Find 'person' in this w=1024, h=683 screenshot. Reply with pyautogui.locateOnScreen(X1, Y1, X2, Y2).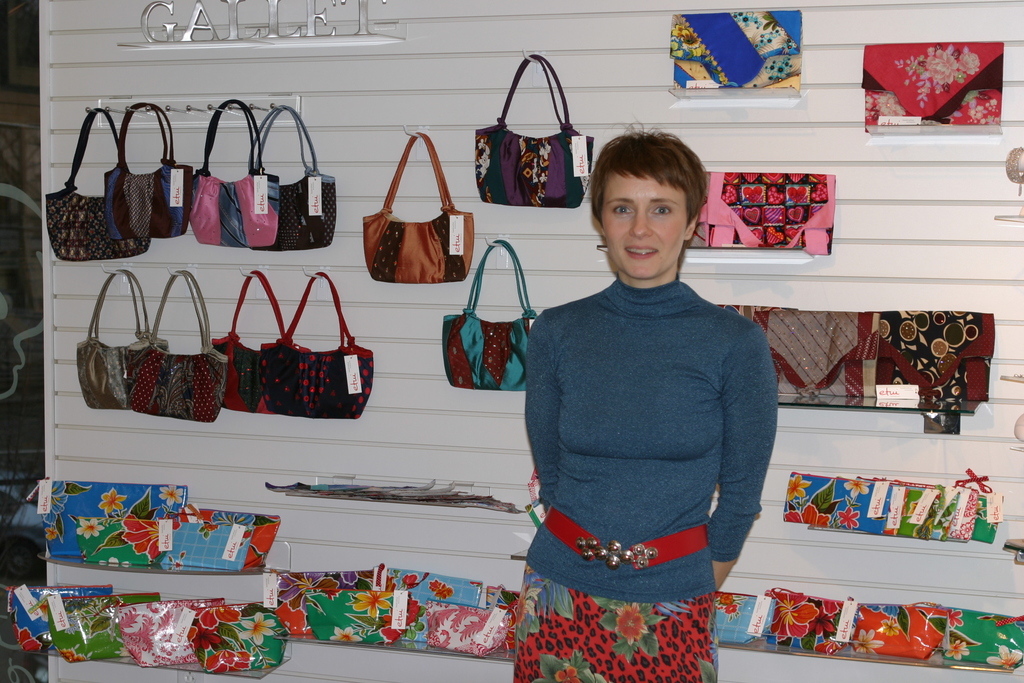
pyautogui.locateOnScreen(522, 106, 797, 676).
